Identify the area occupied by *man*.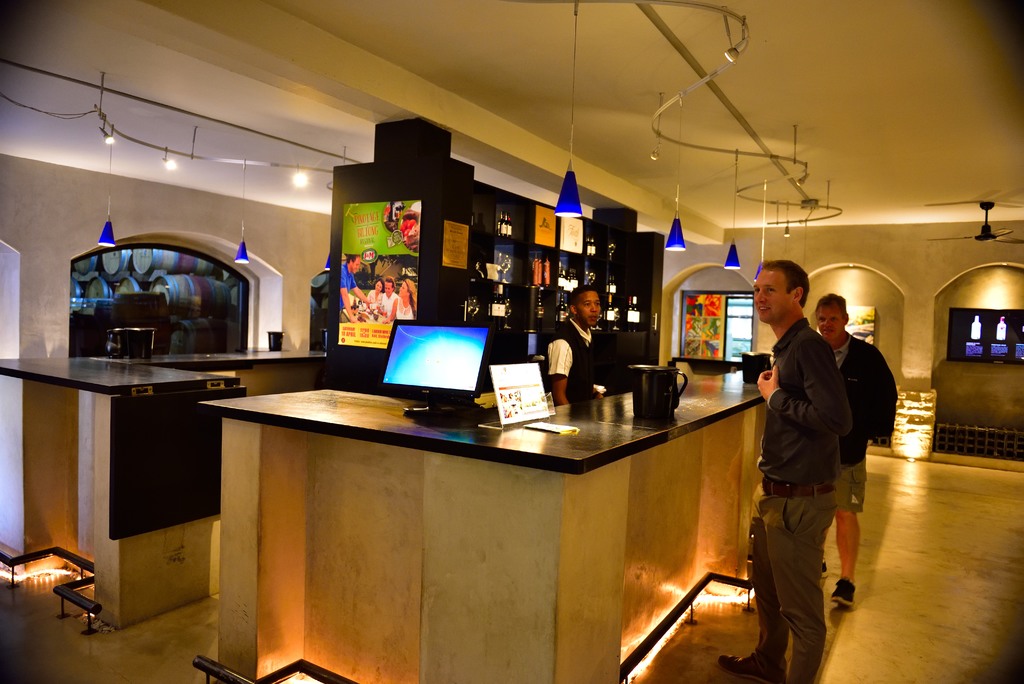
Area: Rect(808, 282, 899, 616).
